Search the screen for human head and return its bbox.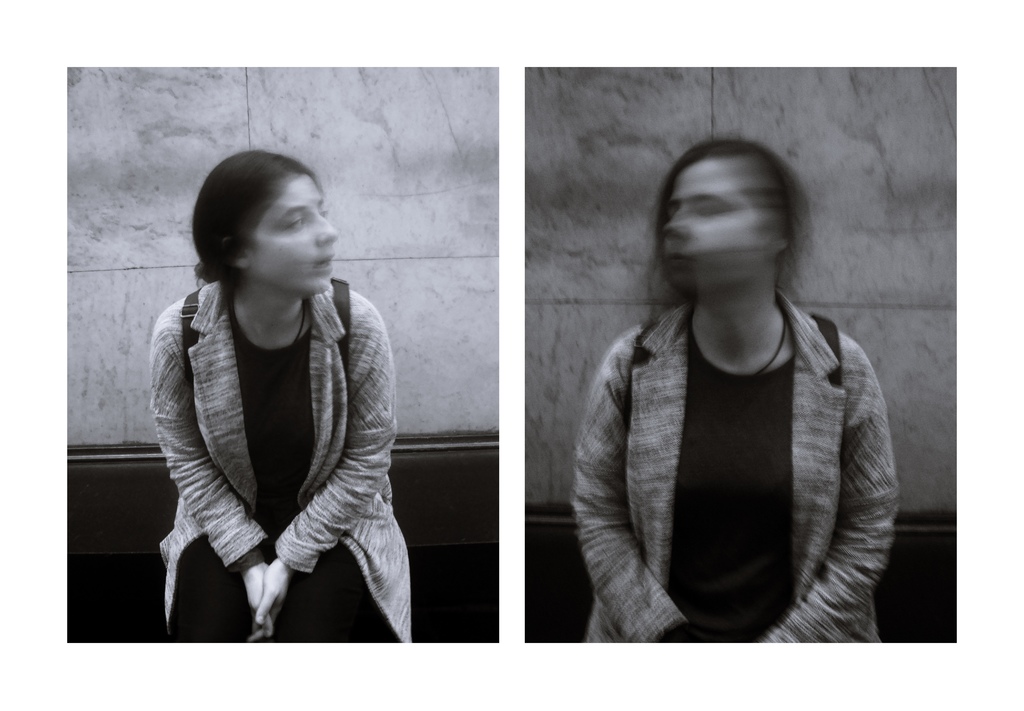
Found: (left=656, top=147, right=811, bottom=310).
